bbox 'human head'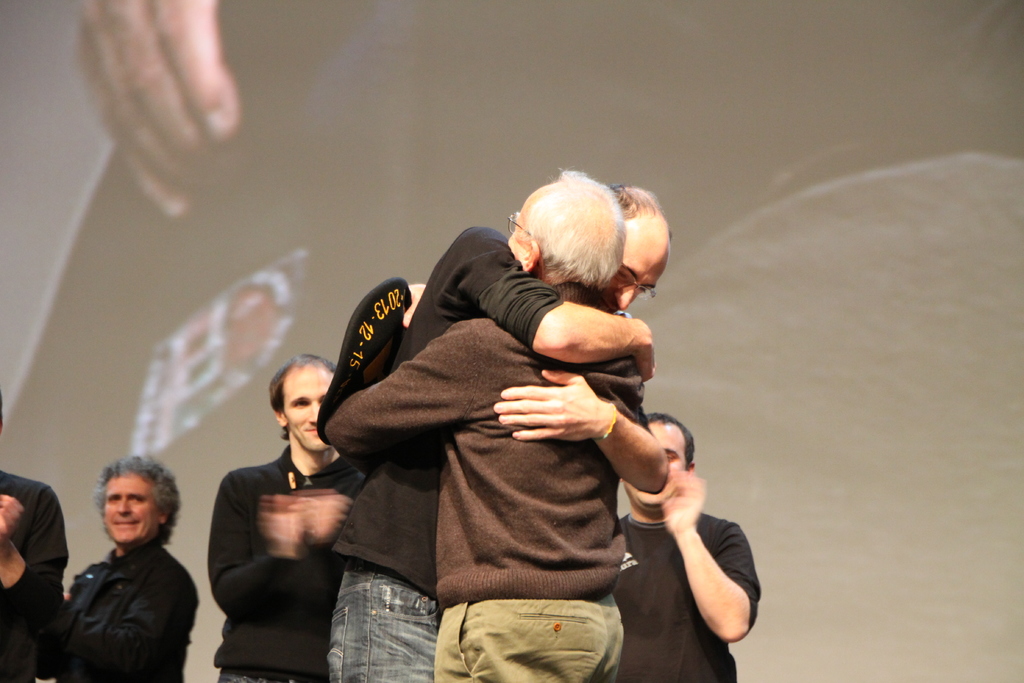
266 352 337 456
